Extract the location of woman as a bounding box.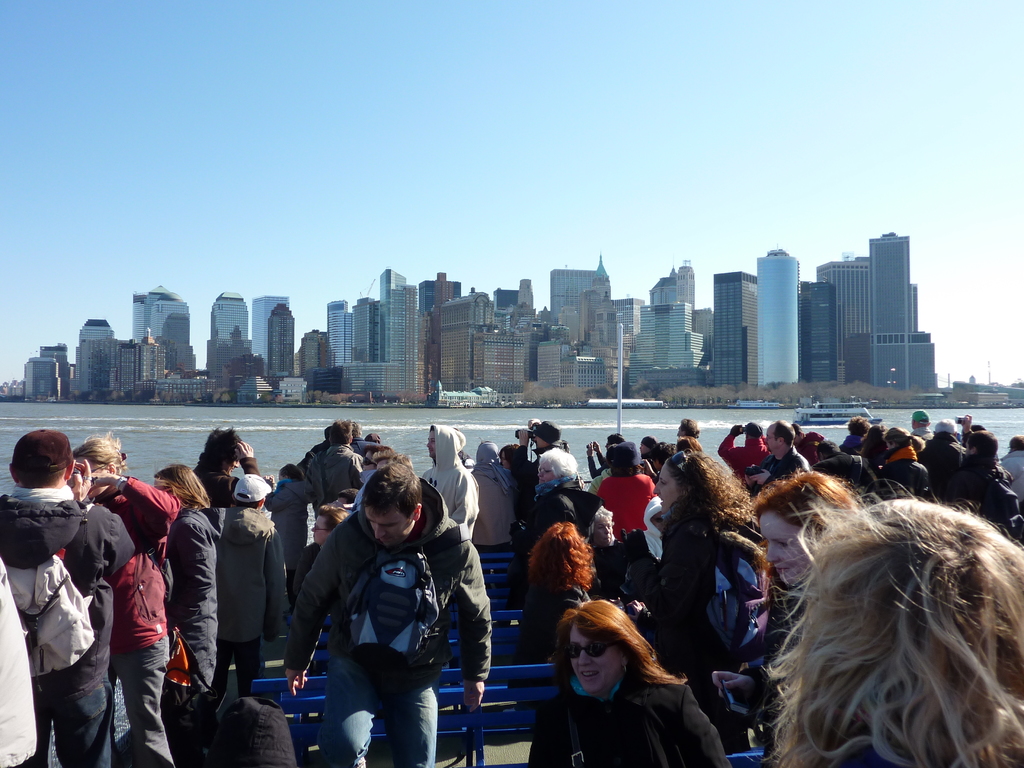
{"left": 877, "top": 426, "right": 930, "bottom": 497}.
